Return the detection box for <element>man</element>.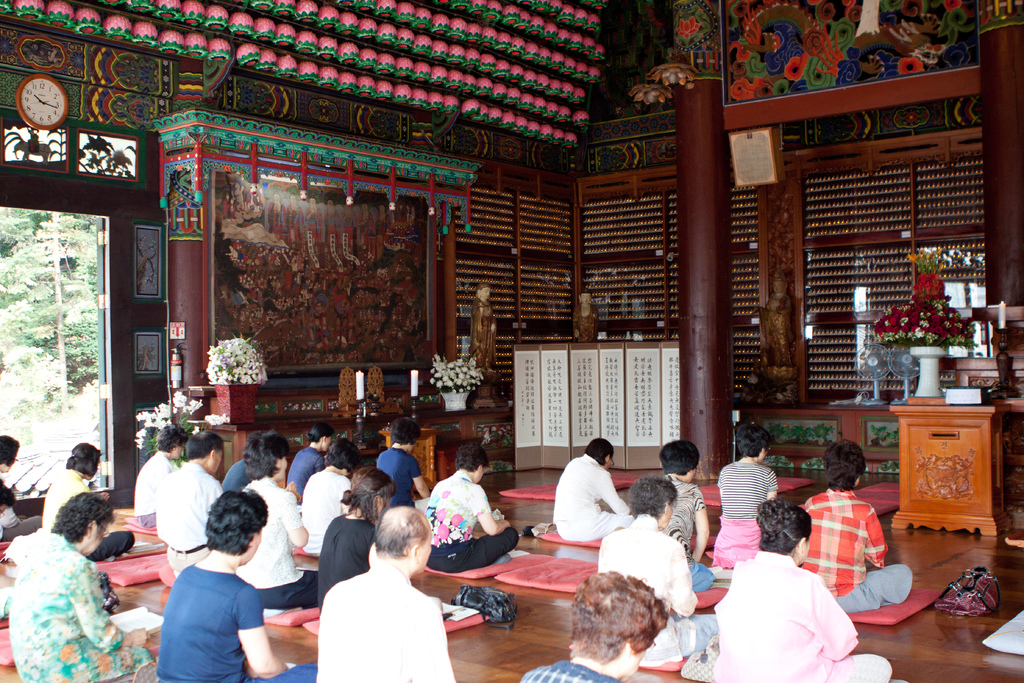
<region>794, 438, 911, 614</region>.
